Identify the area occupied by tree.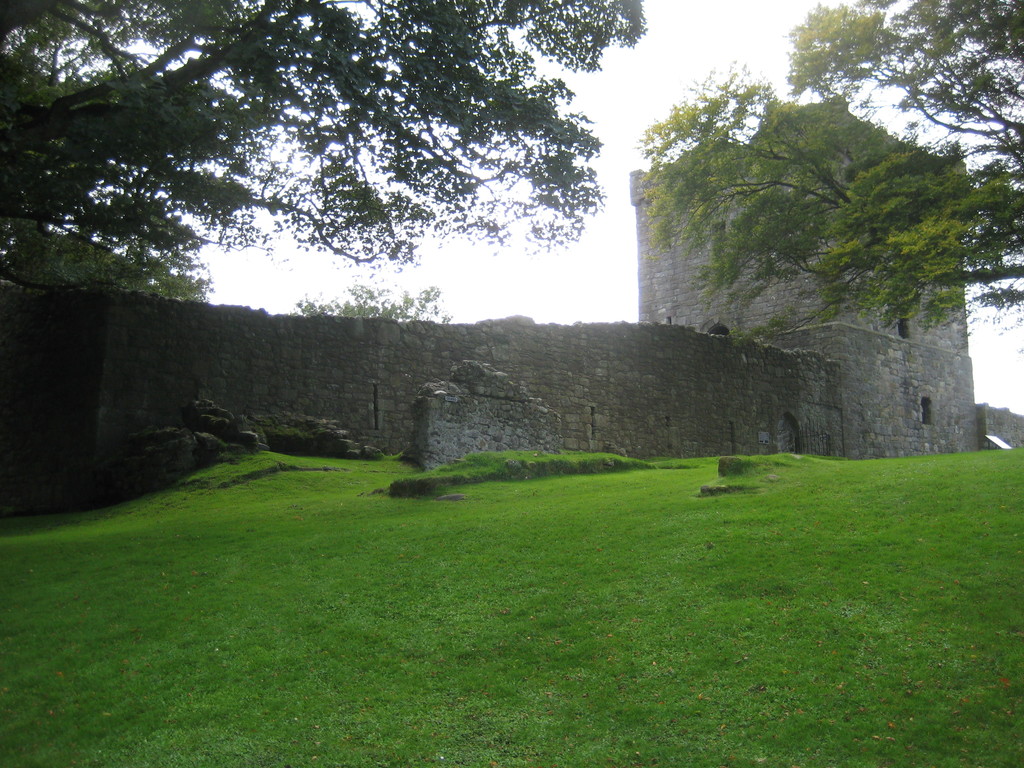
Area: bbox(634, 0, 1023, 349).
